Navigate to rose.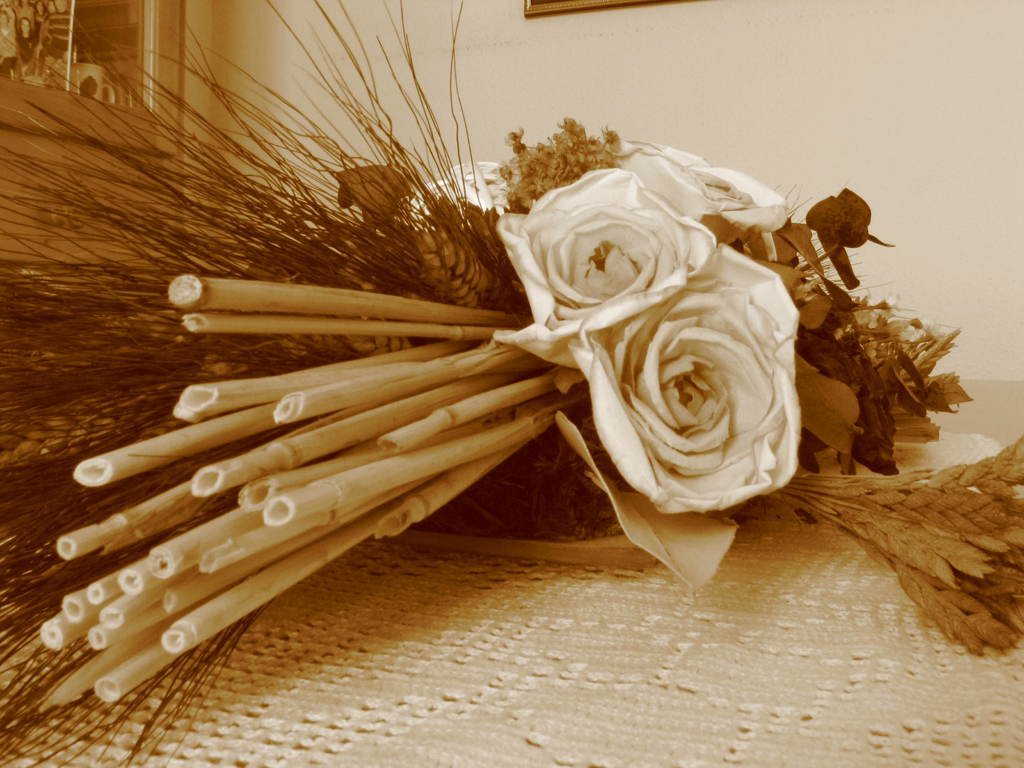
Navigation target: (x1=606, y1=138, x2=788, y2=236).
